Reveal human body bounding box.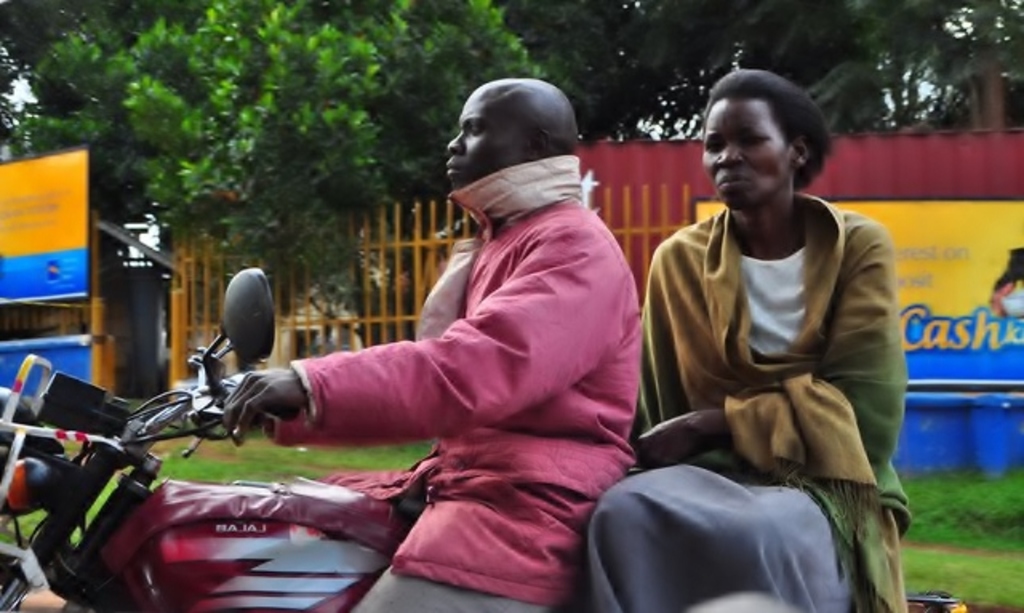
Revealed: l=630, t=72, r=904, b=485.
